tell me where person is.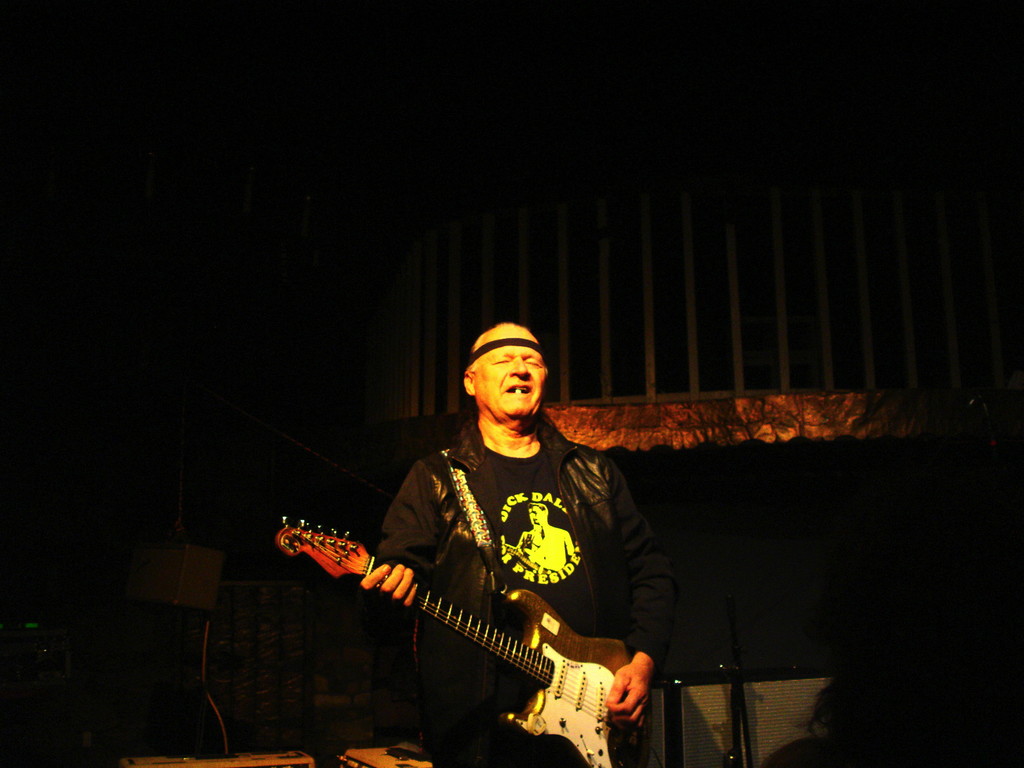
person is at 291 330 652 767.
